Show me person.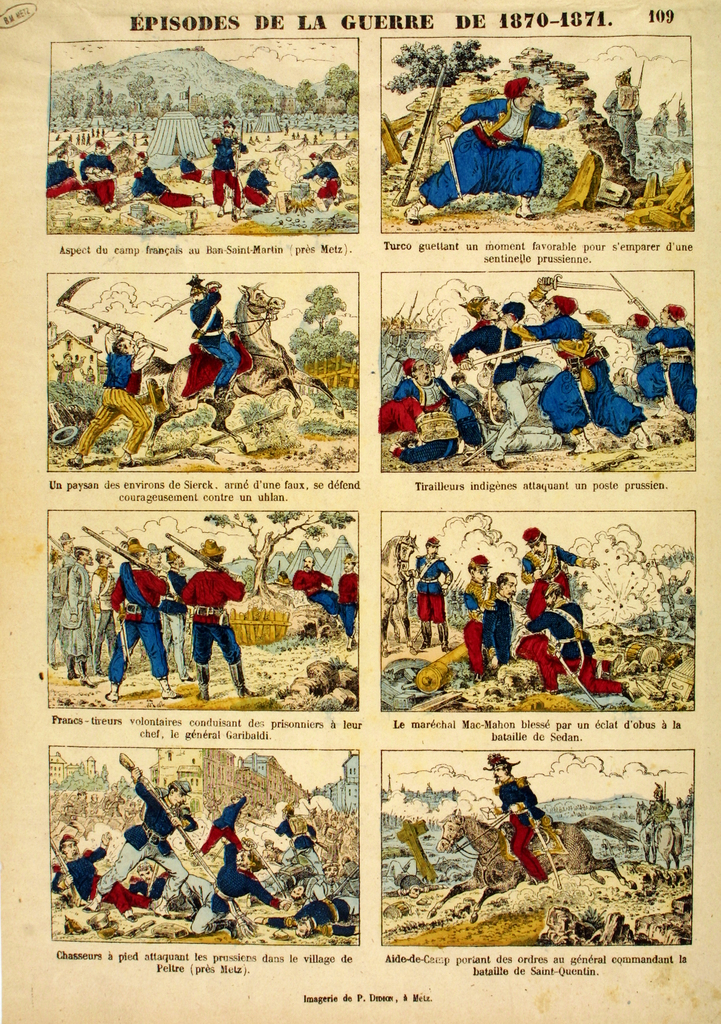
person is here: <region>483, 750, 555, 881</region>.
